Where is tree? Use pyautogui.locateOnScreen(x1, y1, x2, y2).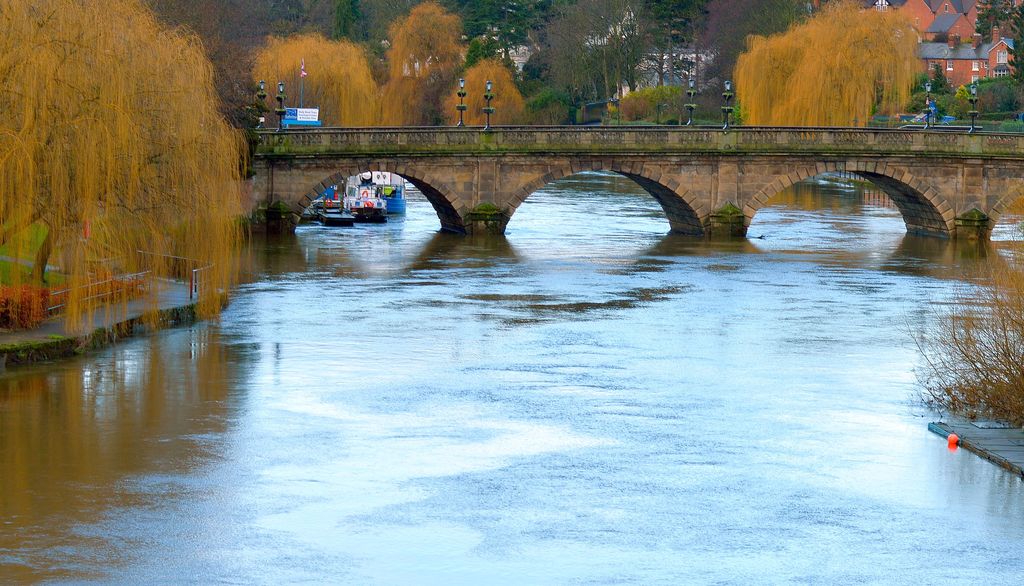
pyautogui.locateOnScreen(619, 86, 672, 119).
